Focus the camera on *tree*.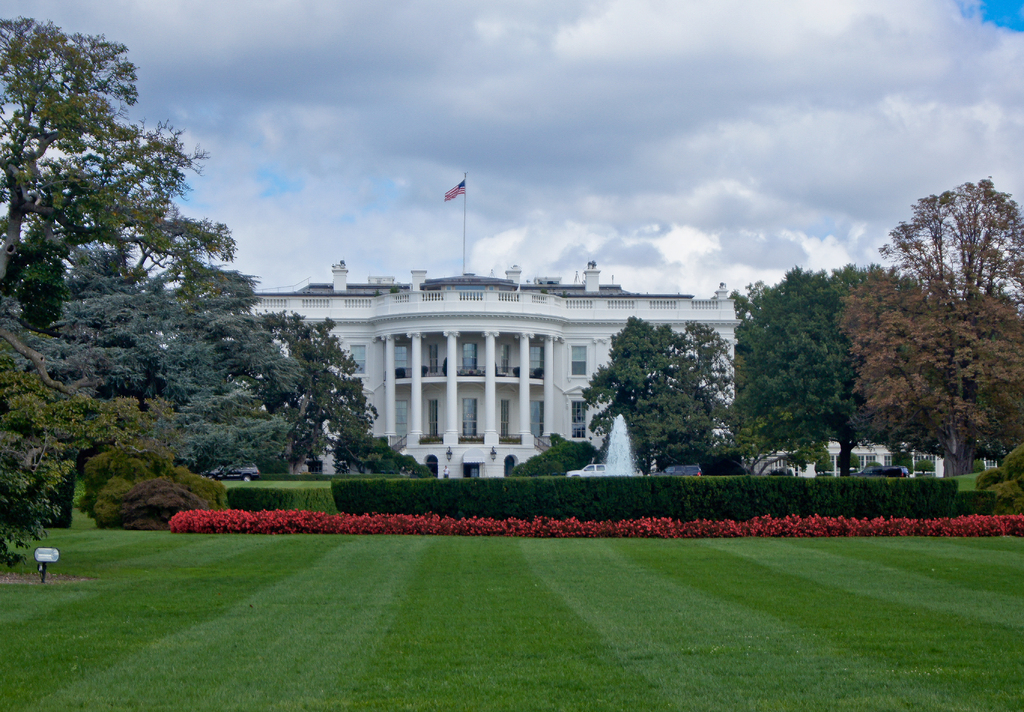
Focus region: (716, 406, 829, 477).
